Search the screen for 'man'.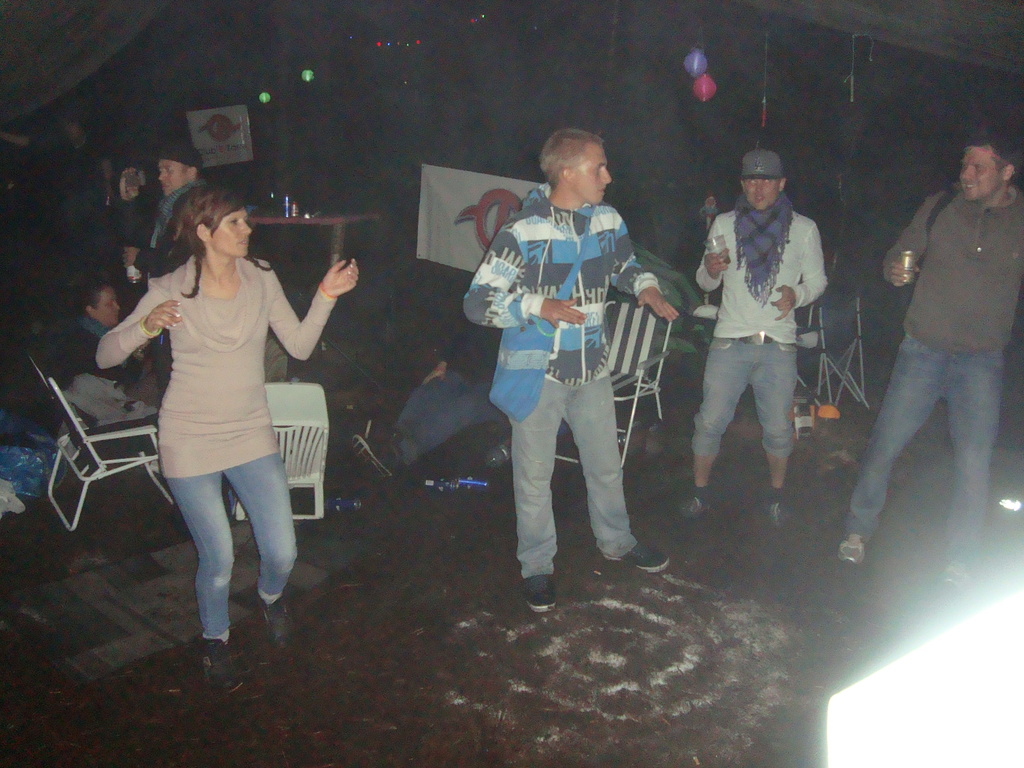
Found at 459, 125, 682, 619.
